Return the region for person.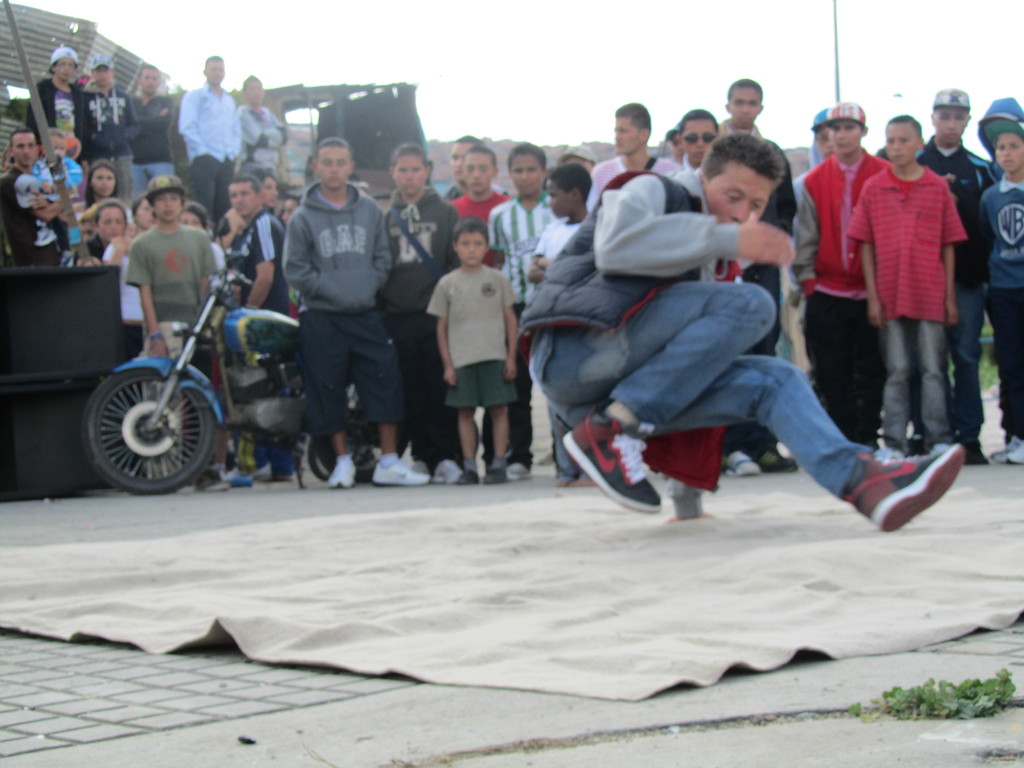
pyautogui.locateOnScreen(908, 90, 989, 463).
